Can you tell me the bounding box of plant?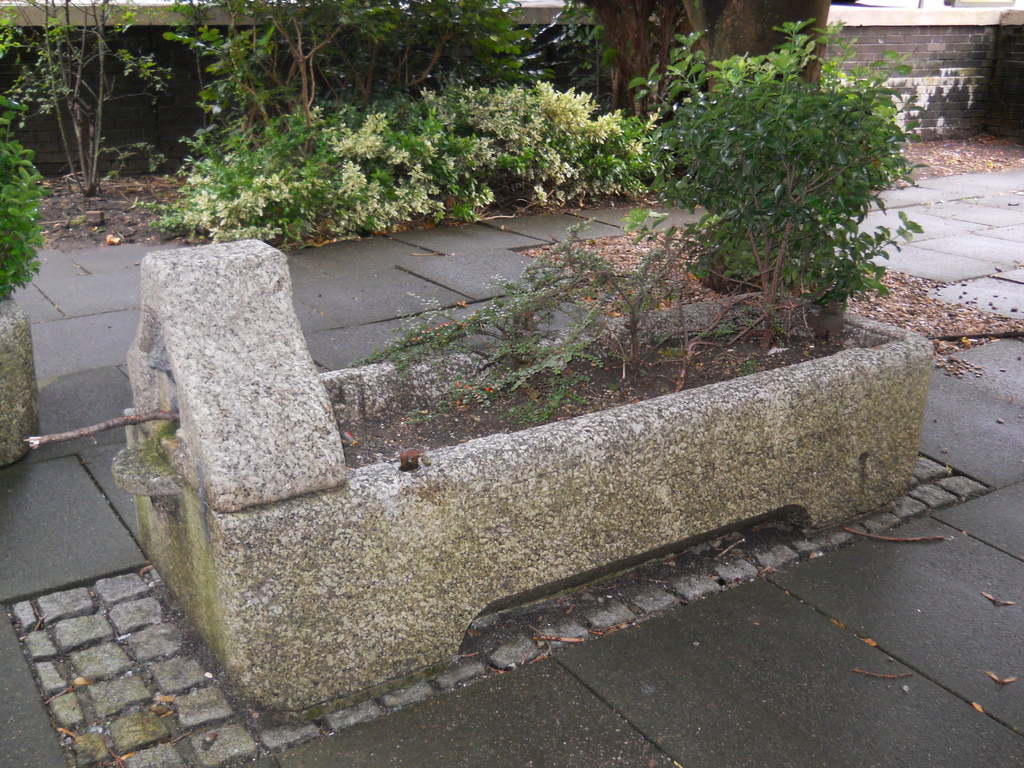
bbox(0, 0, 181, 198).
